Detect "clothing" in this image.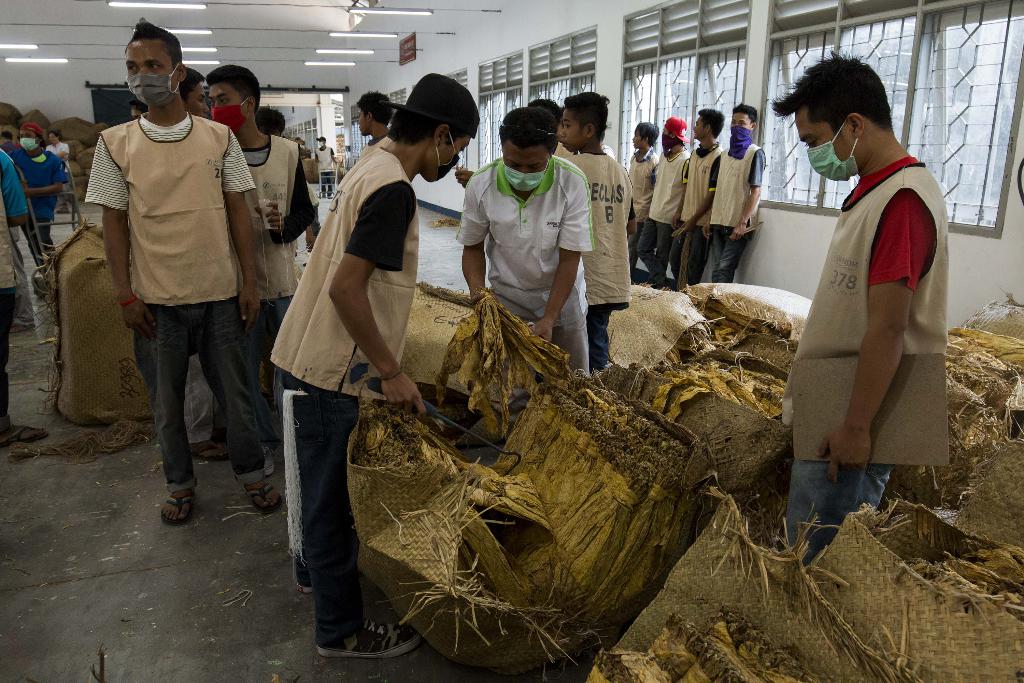
Detection: Rect(454, 152, 596, 383).
